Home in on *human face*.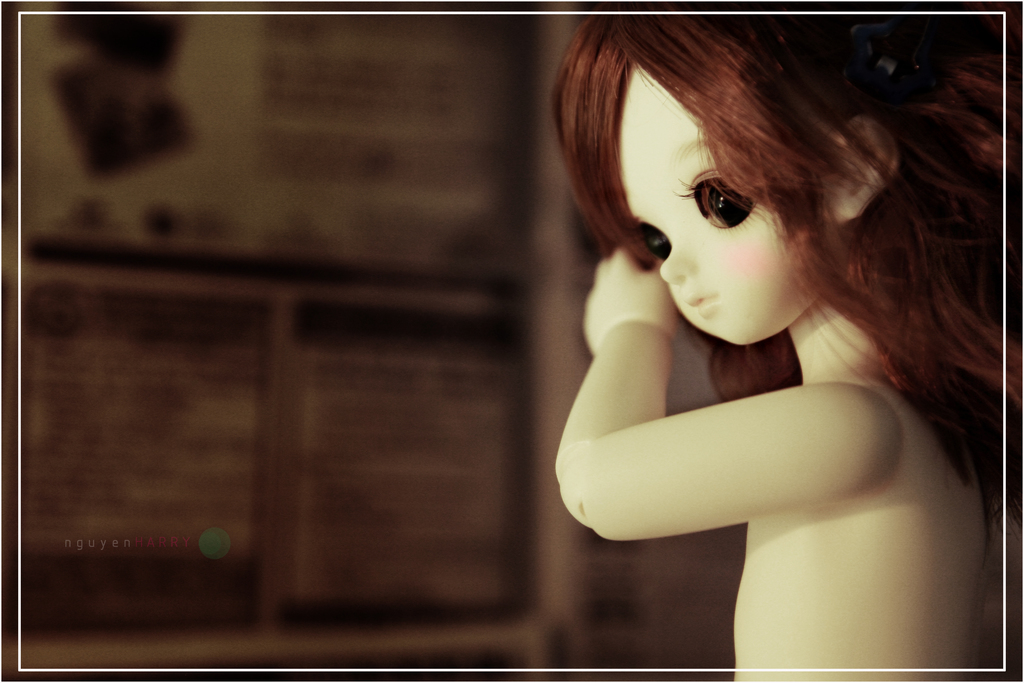
Homed in at BBox(619, 54, 813, 341).
